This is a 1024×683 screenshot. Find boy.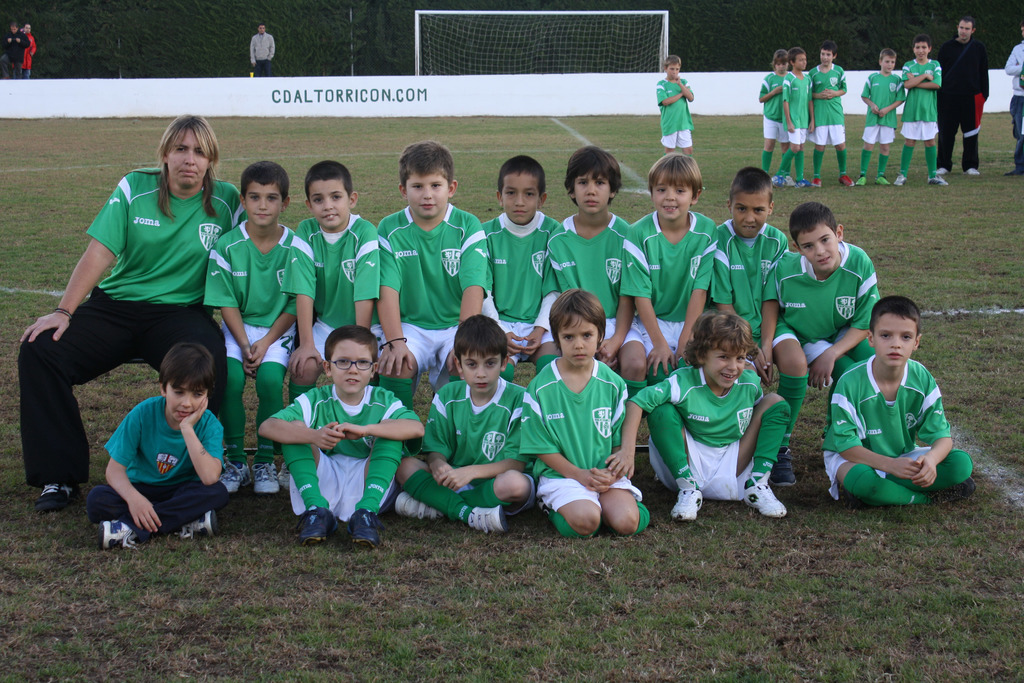
Bounding box: (806,42,856,189).
